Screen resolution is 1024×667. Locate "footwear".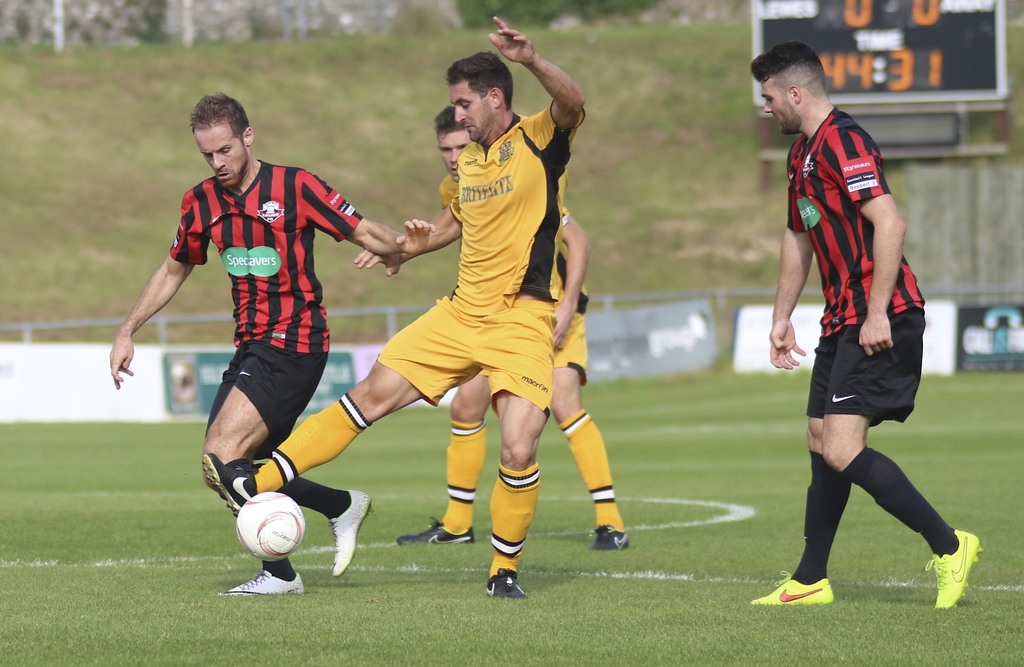
481 569 532 605.
